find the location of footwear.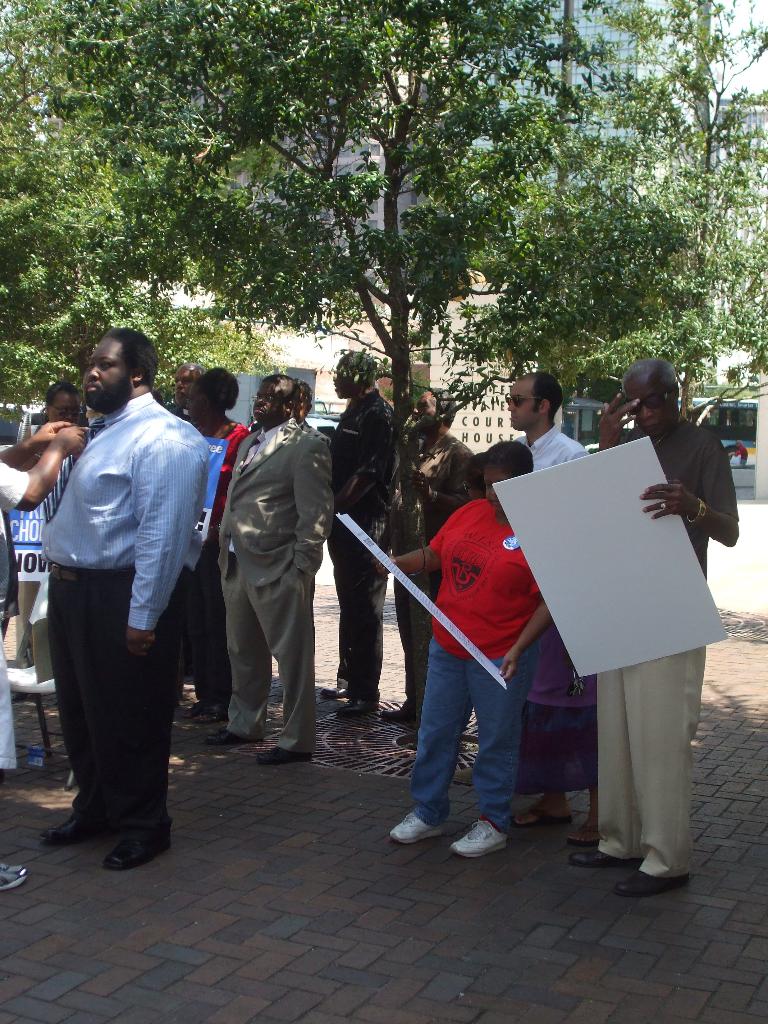
Location: (left=197, top=725, right=230, bottom=744).
